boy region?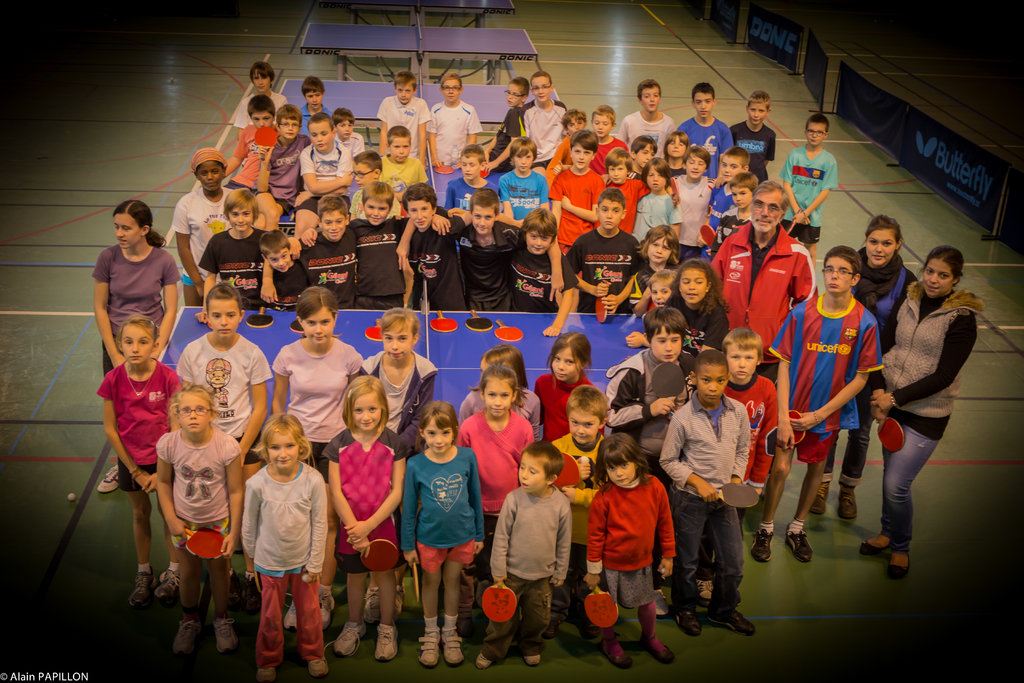
region(705, 328, 774, 611)
